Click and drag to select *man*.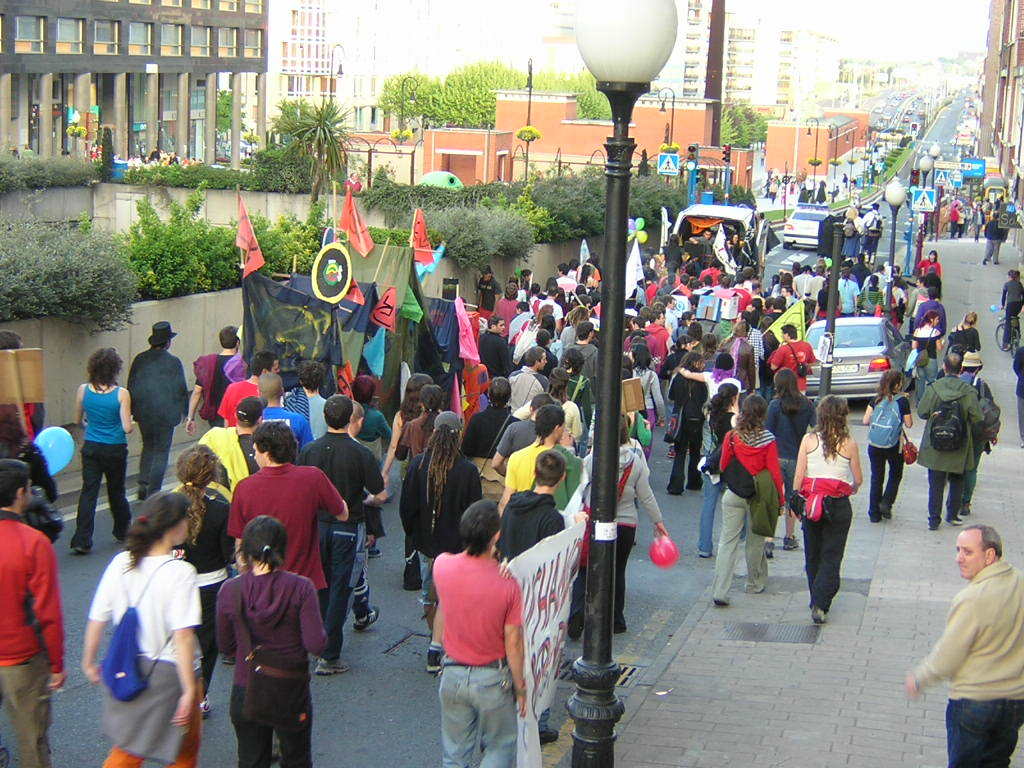
Selection: 294,396,388,675.
